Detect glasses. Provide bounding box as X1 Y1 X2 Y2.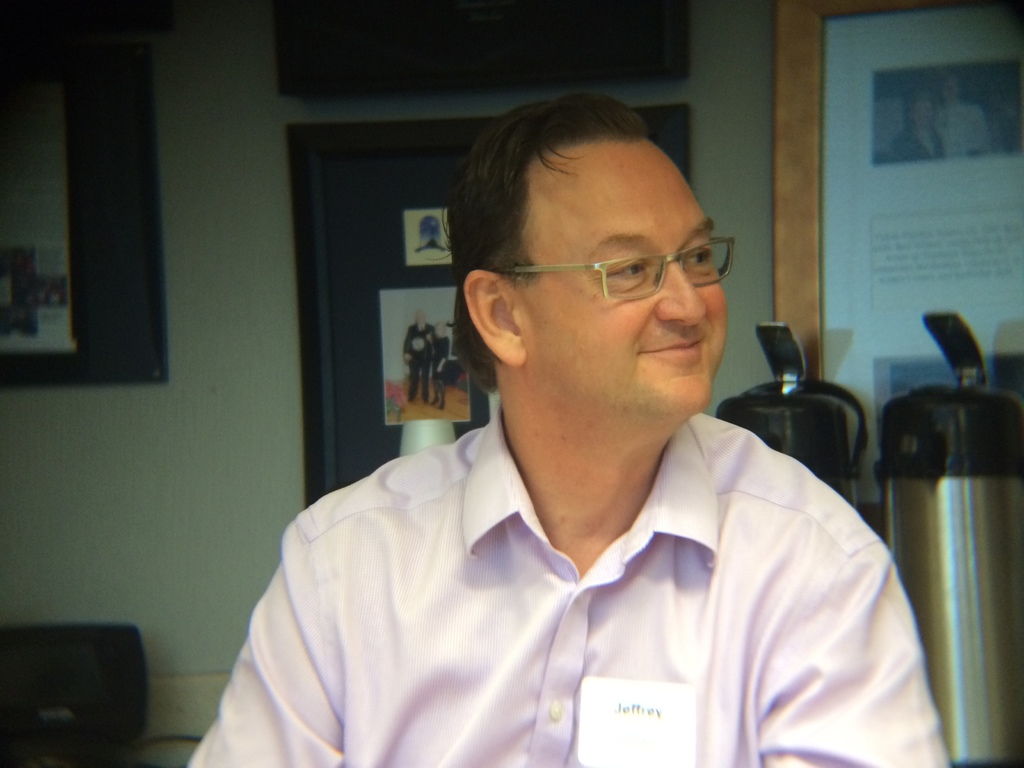
493 228 743 312.
